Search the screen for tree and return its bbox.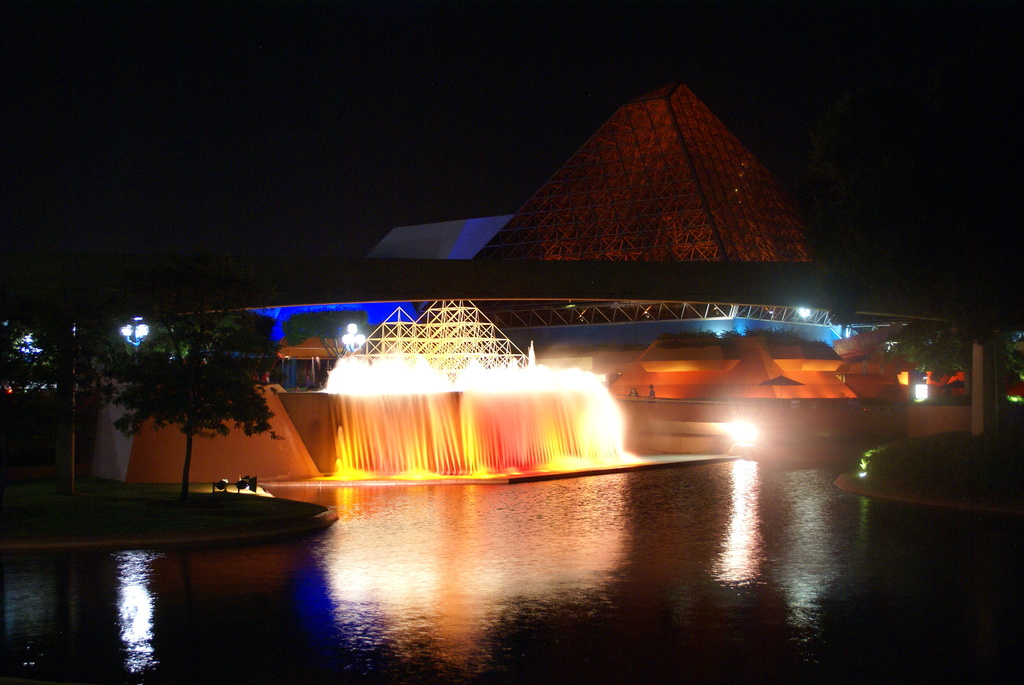
Found: pyautogui.locateOnScreen(881, 316, 1023, 421).
